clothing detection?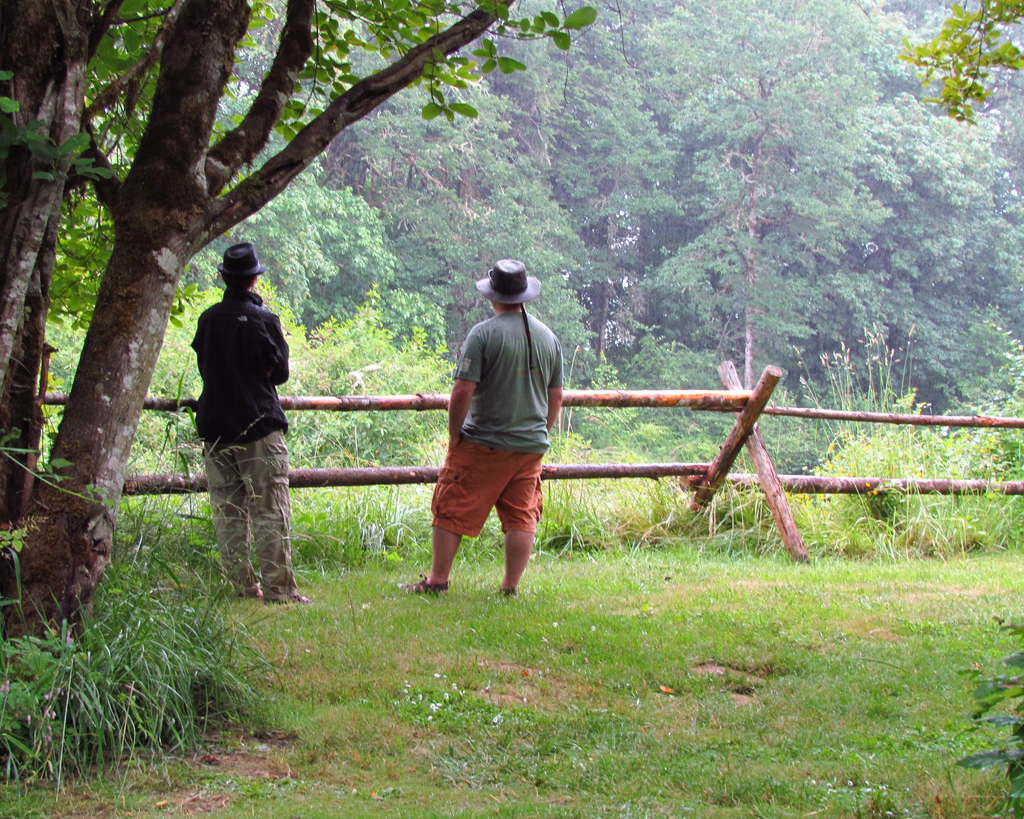
x1=200, y1=269, x2=312, y2=597
